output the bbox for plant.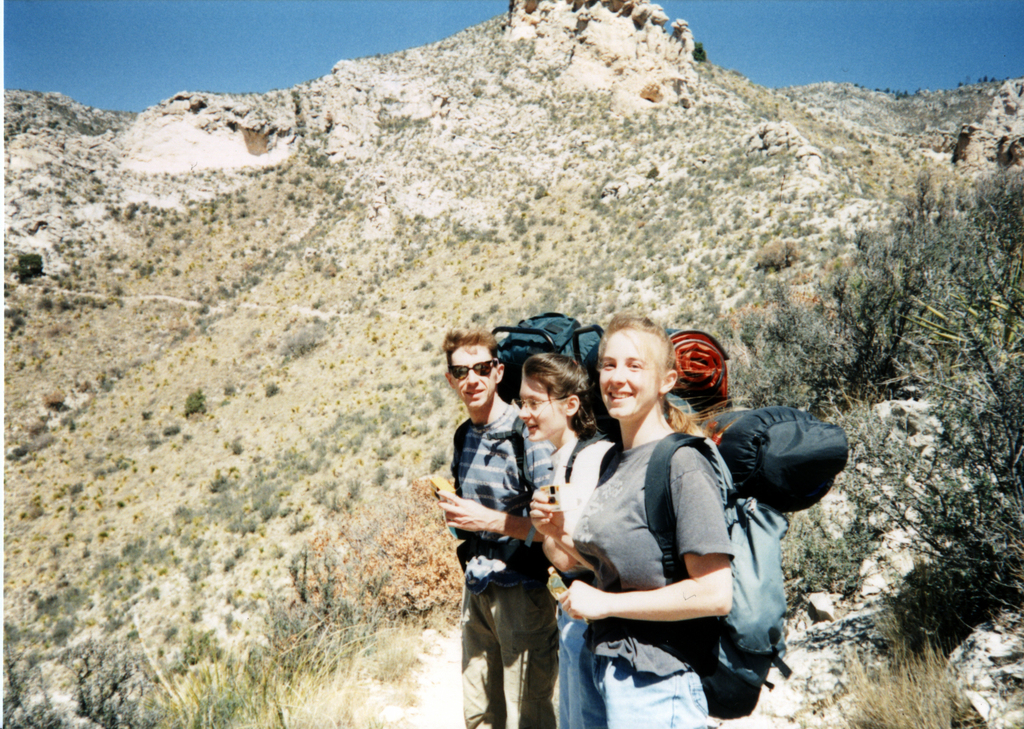
pyautogui.locateOnScreen(533, 181, 547, 202).
